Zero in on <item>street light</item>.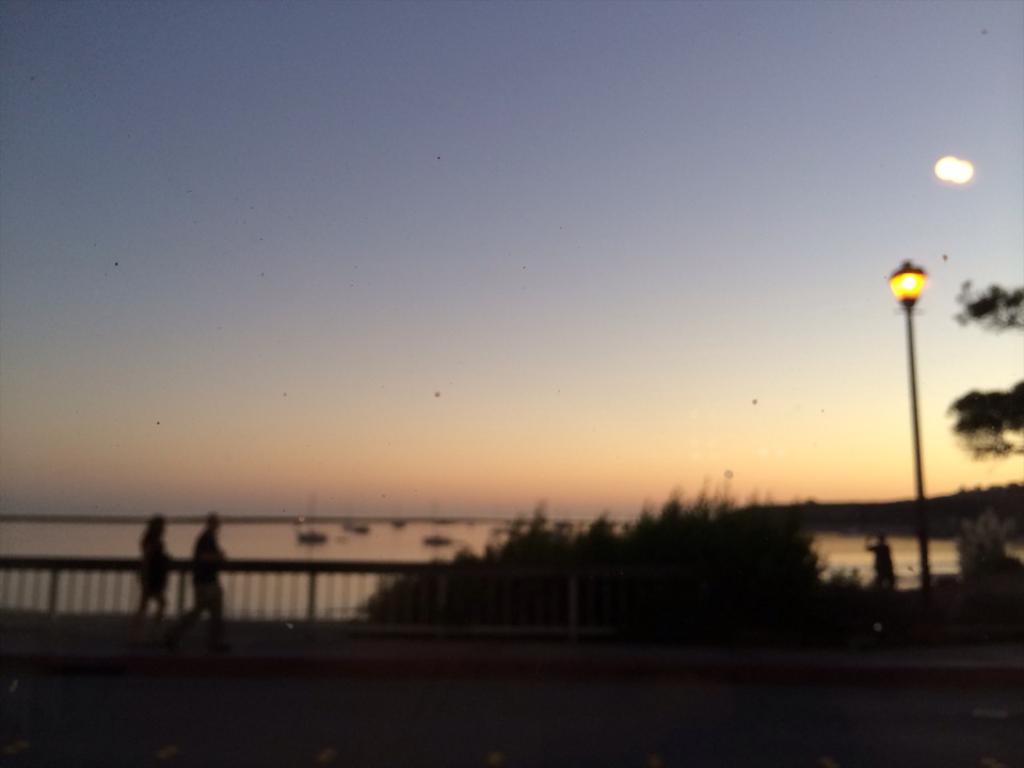
Zeroed in: [left=887, top=265, right=928, bottom=599].
